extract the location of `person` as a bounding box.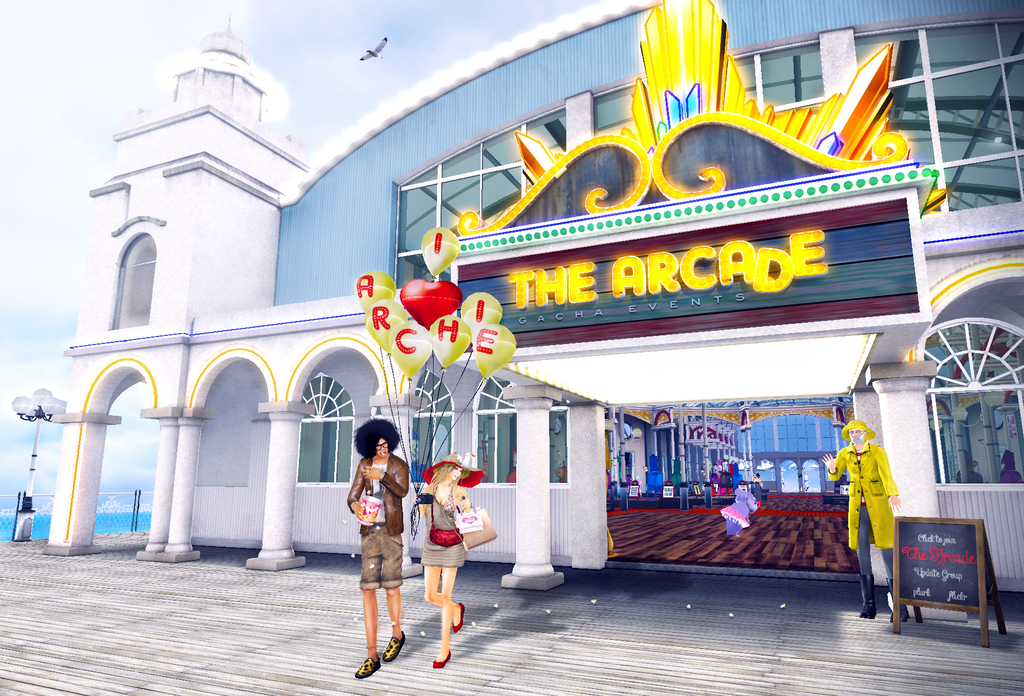
(x1=421, y1=464, x2=470, y2=668).
